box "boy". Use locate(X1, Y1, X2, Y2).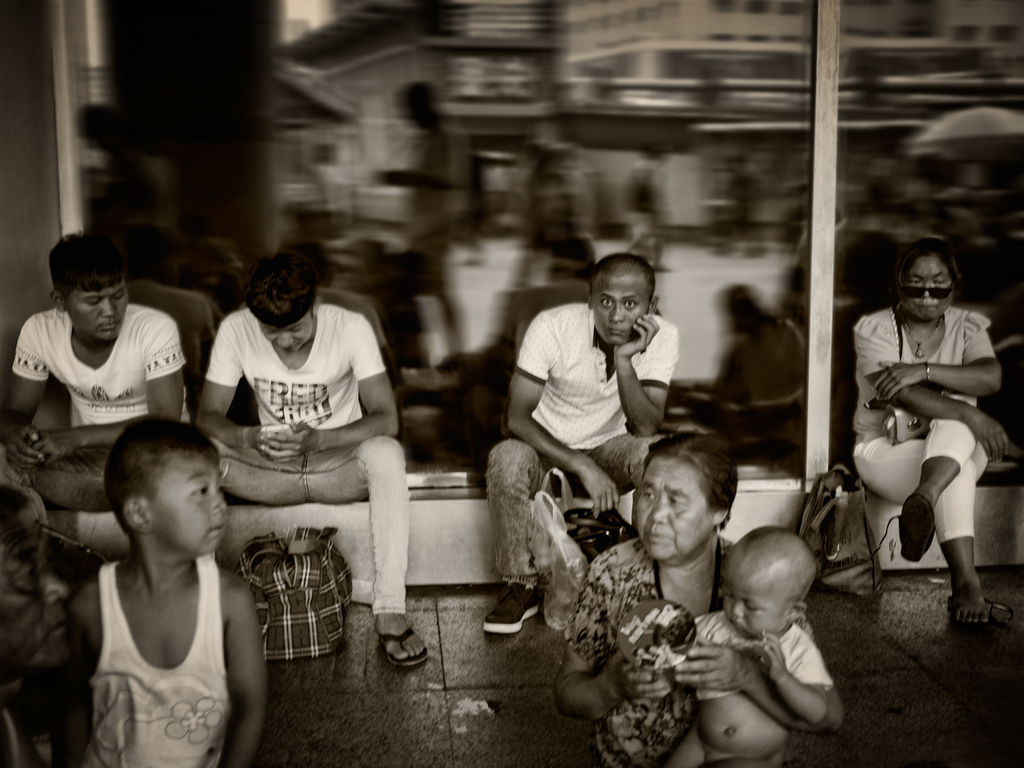
locate(680, 515, 858, 751).
